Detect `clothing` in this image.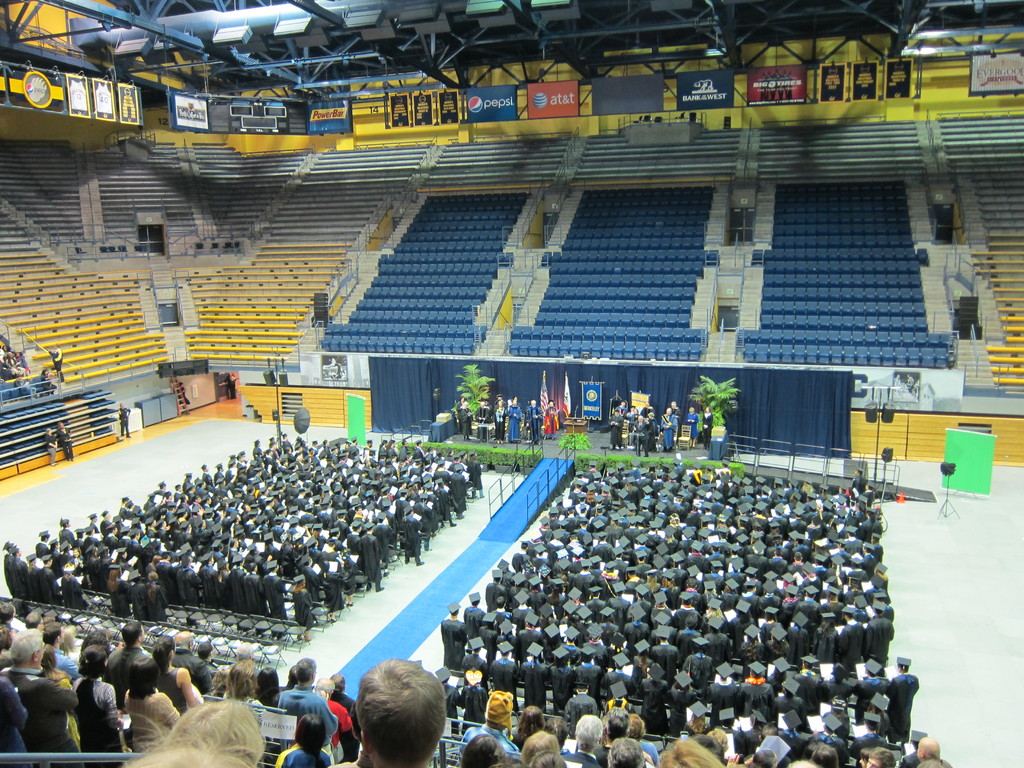
Detection: rect(45, 431, 58, 464).
